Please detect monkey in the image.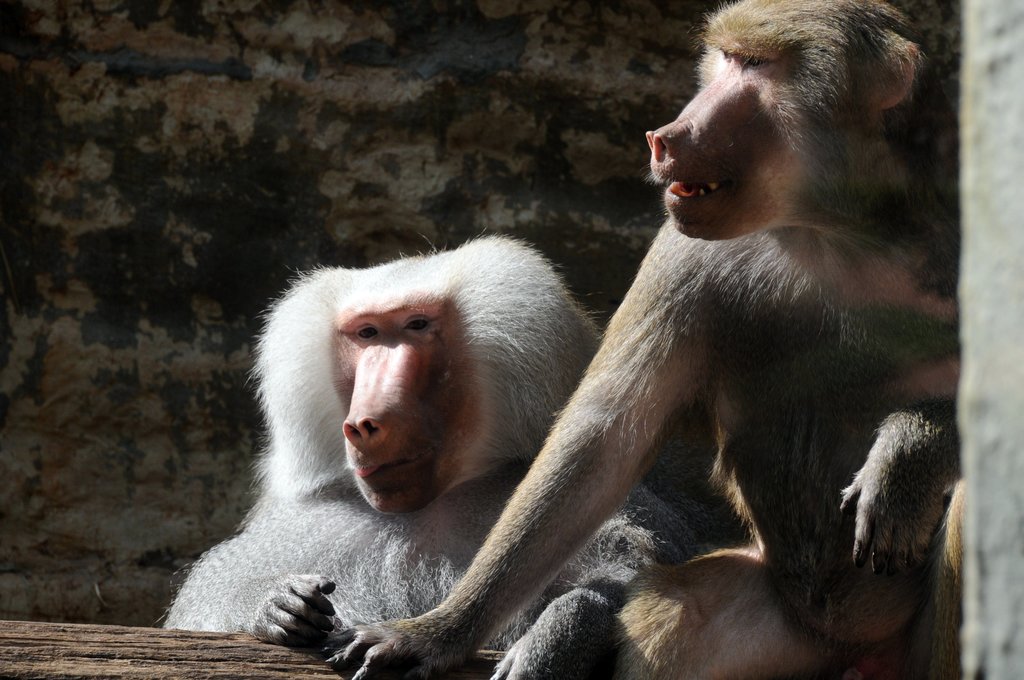
[x1=323, y1=0, x2=957, y2=679].
